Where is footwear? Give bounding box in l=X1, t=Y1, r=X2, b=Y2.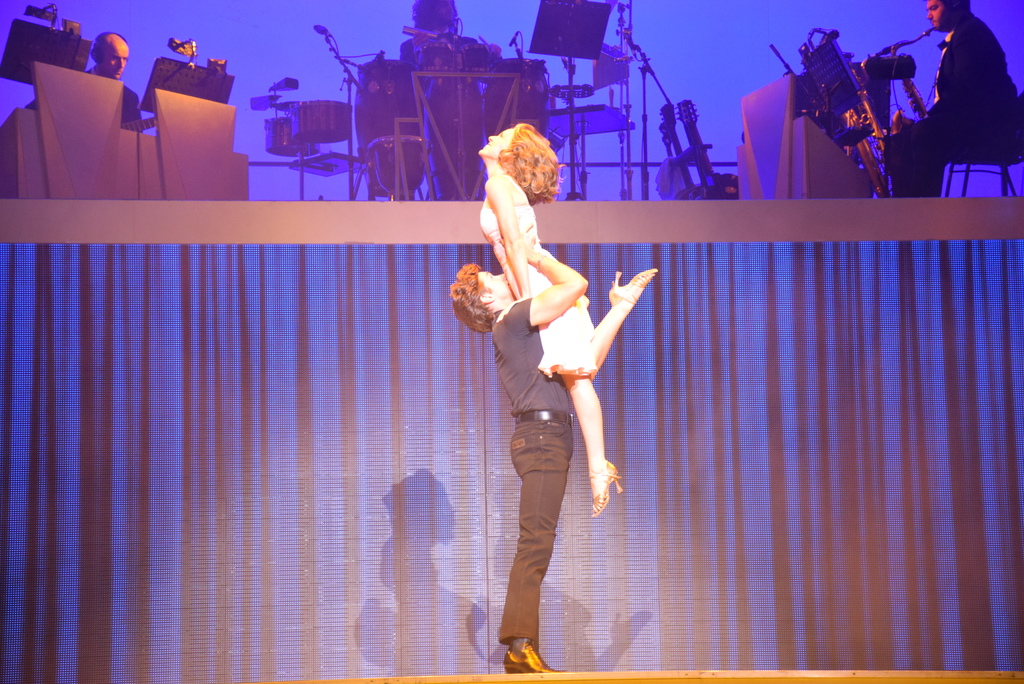
l=590, t=456, r=623, b=518.
